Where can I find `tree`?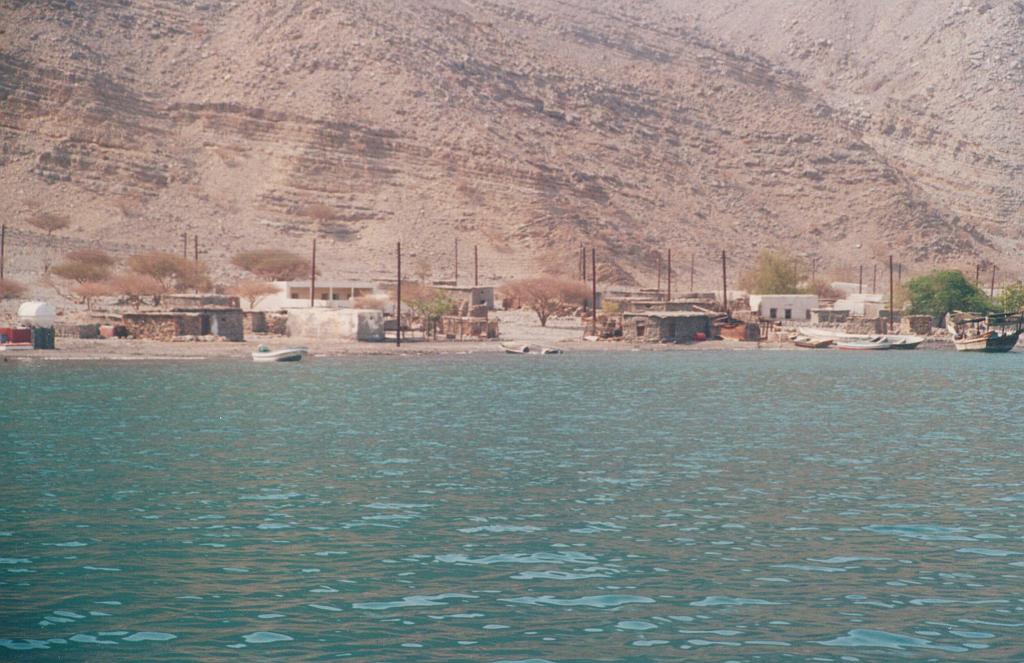
You can find it at rect(228, 243, 301, 276).
